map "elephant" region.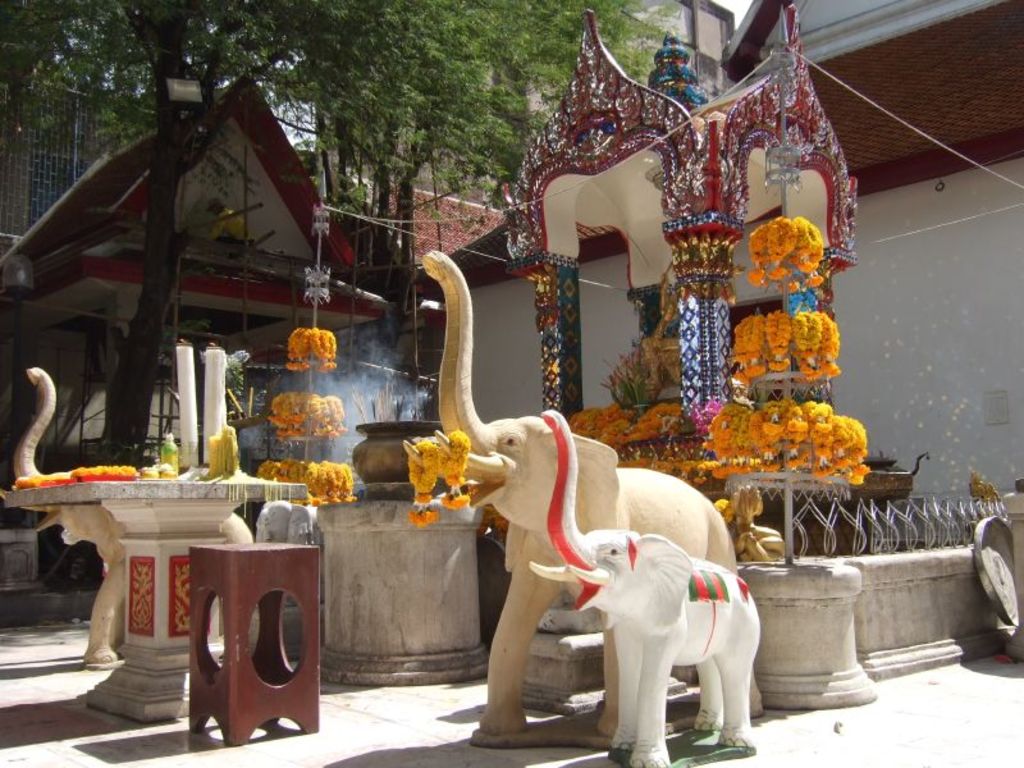
Mapped to (x1=545, y1=410, x2=760, y2=767).
